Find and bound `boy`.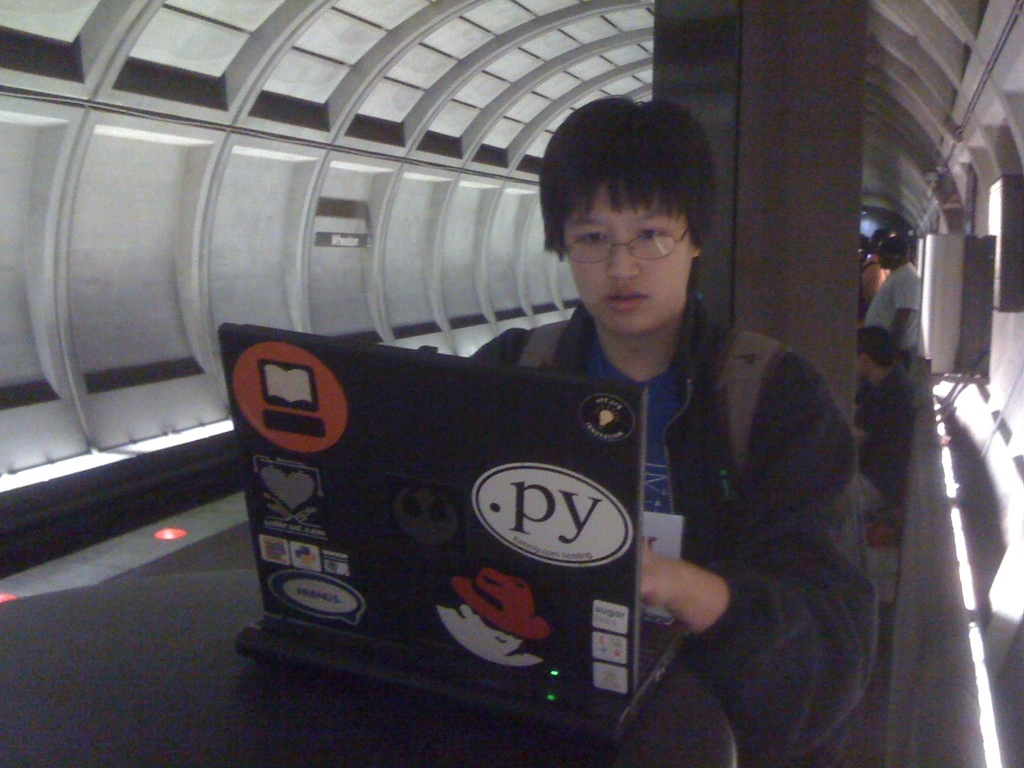
Bound: 508:115:866:766.
